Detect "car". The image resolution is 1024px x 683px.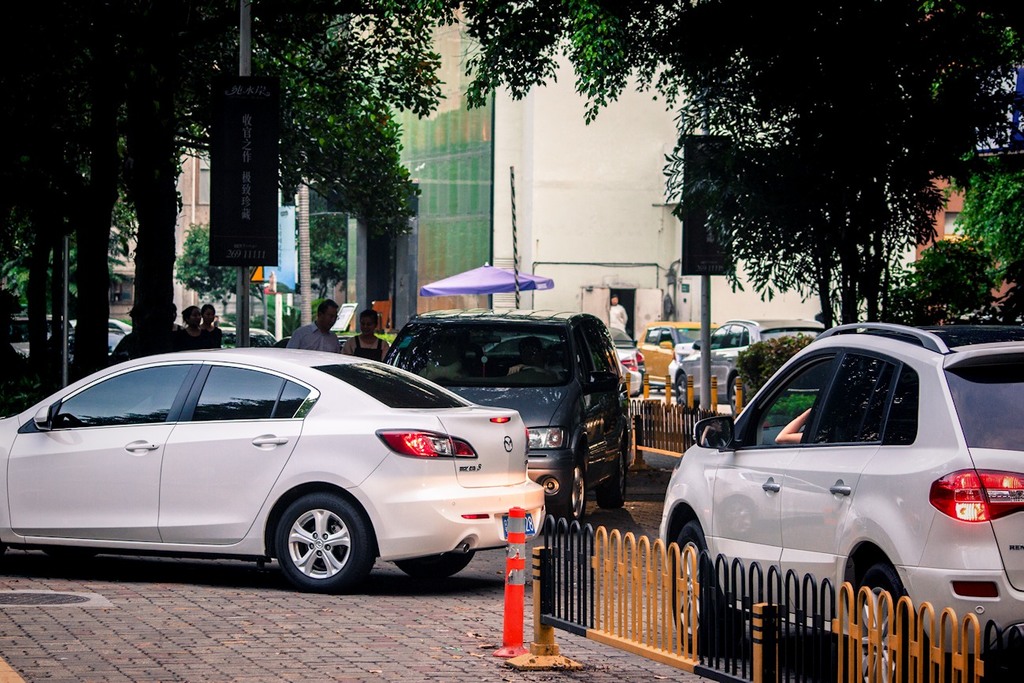
(x1=382, y1=307, x2=633, y2=534).
